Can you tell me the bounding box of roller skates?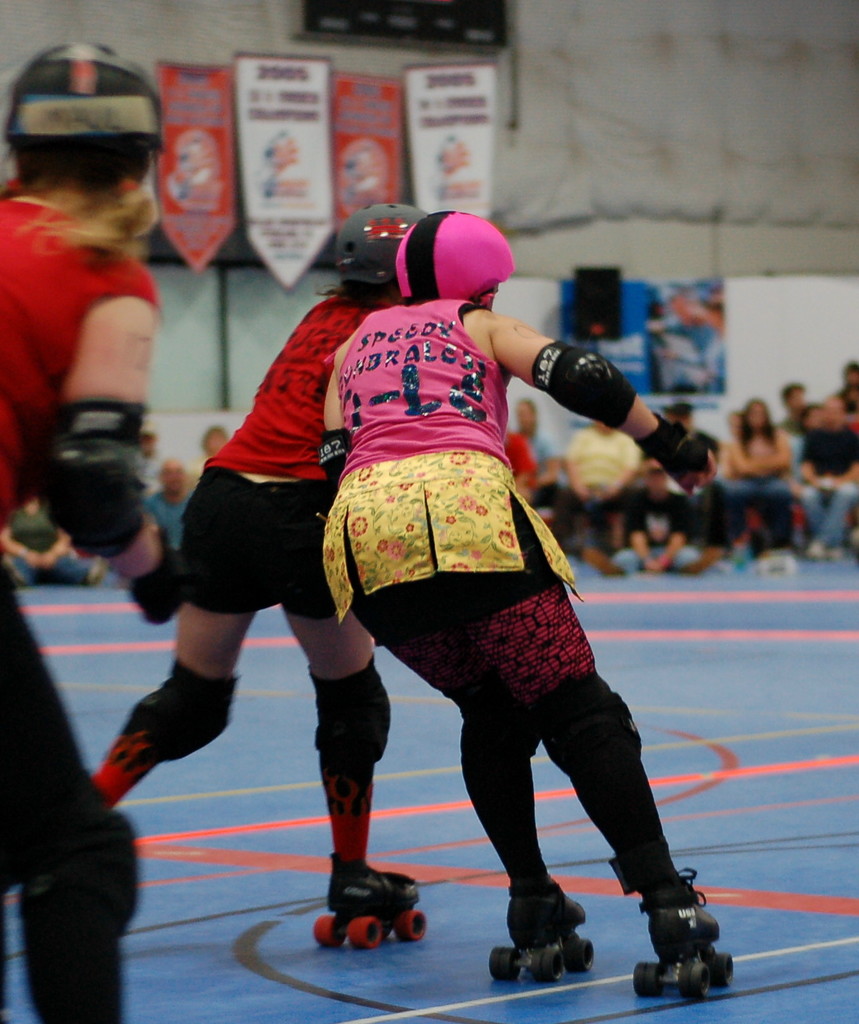
BBox(491, 876, 600, 984).
